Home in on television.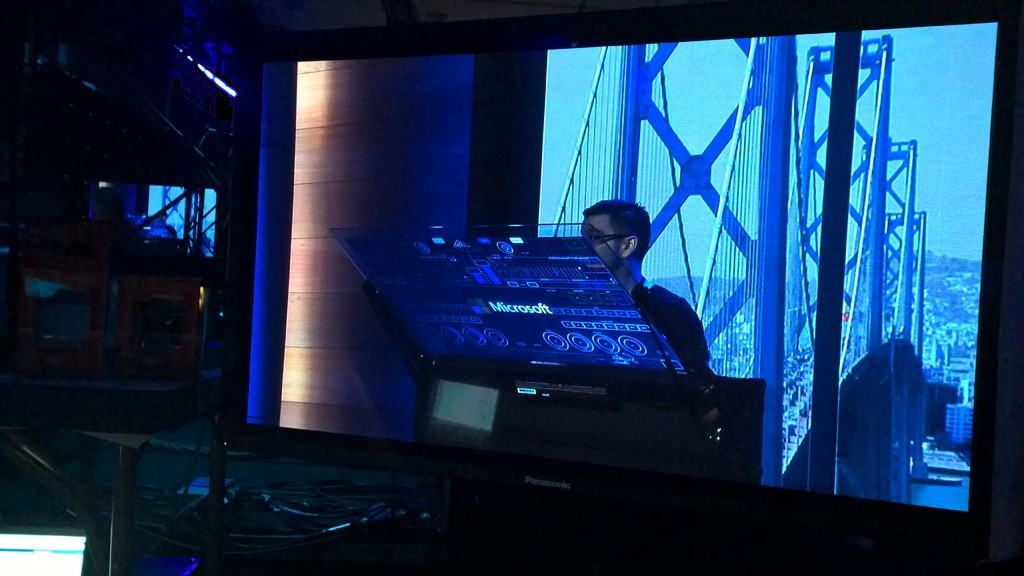
Homed in at BBox(225, 4, 1020, 575).
